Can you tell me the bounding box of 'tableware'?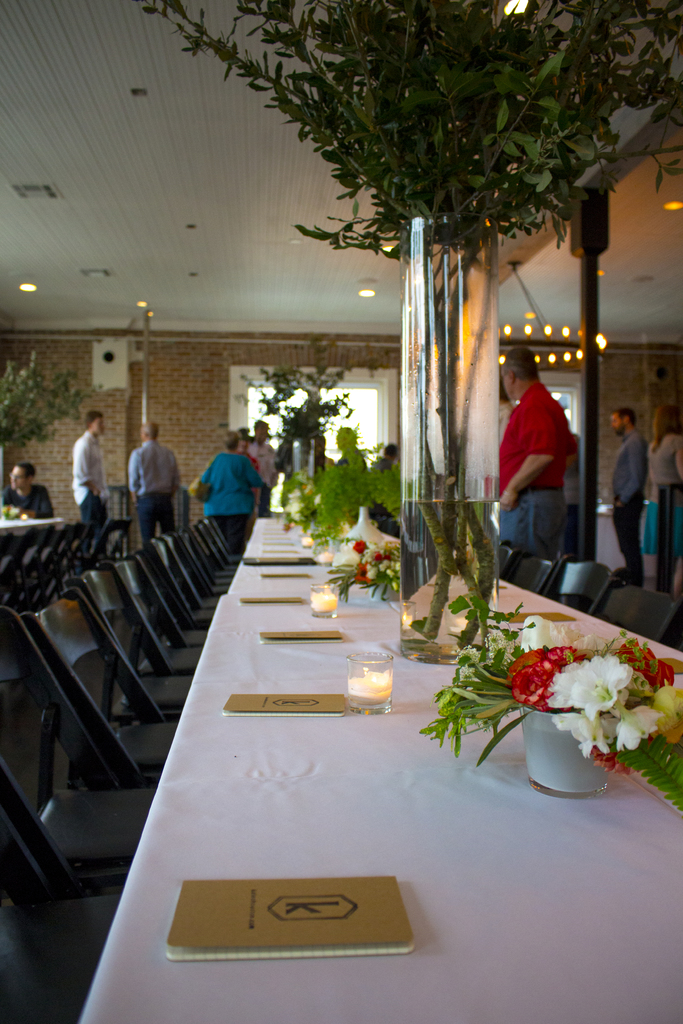
Rect(308, 534, 334, 564).
